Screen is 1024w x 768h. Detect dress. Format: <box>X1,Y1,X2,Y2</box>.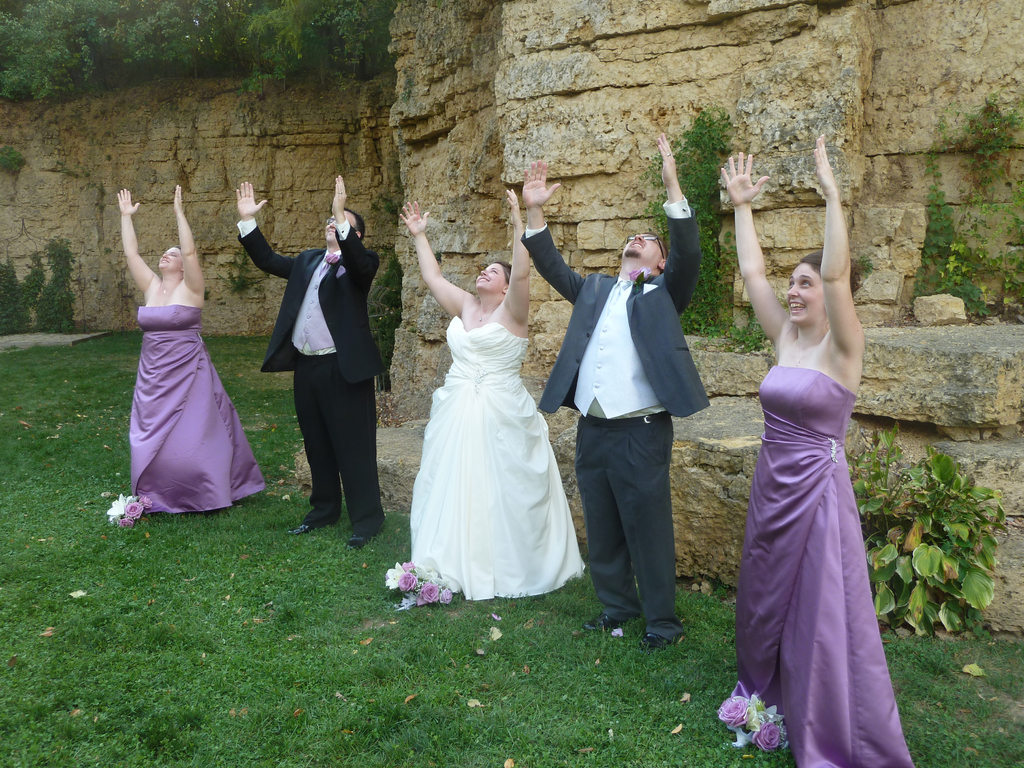
<box>737,371,918,767</box>.
